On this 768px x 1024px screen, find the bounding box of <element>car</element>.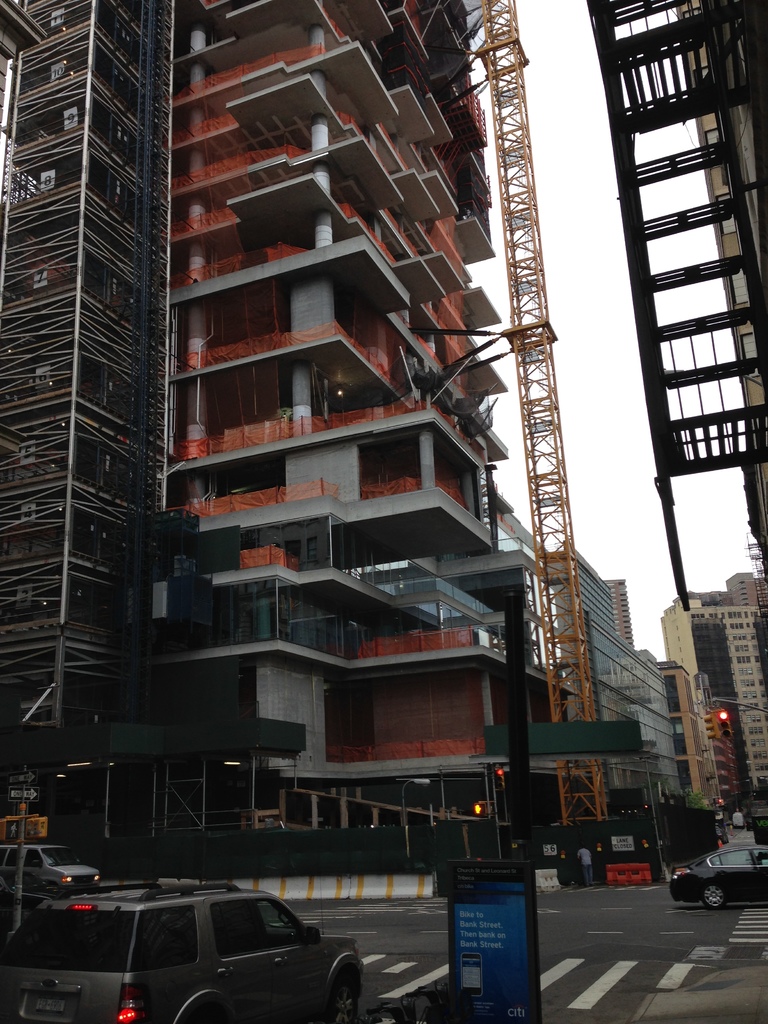
Bounding box: region(7, 861, 381, 1021).
